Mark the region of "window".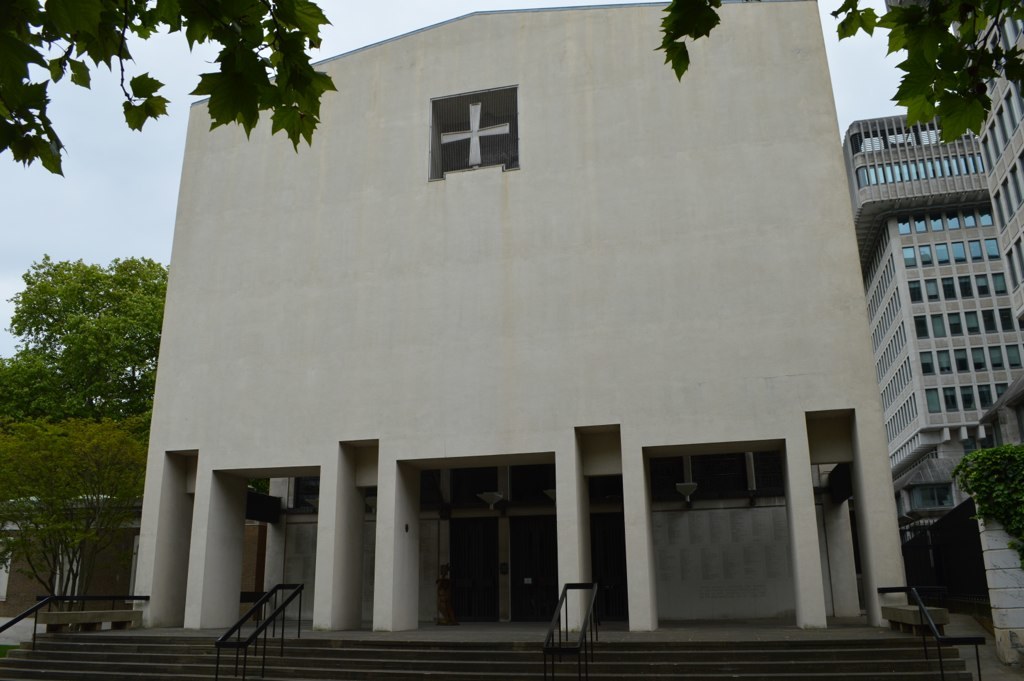
Region: rect(995, 380, 1013, 387).
